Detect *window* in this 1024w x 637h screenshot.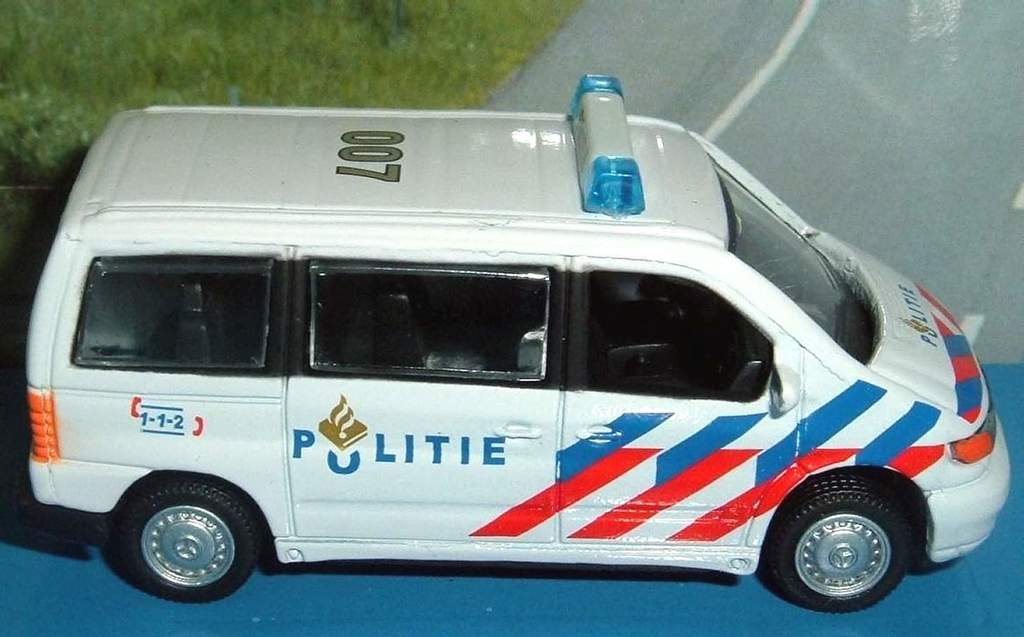
Detection: 67, 255, 278, 373.
